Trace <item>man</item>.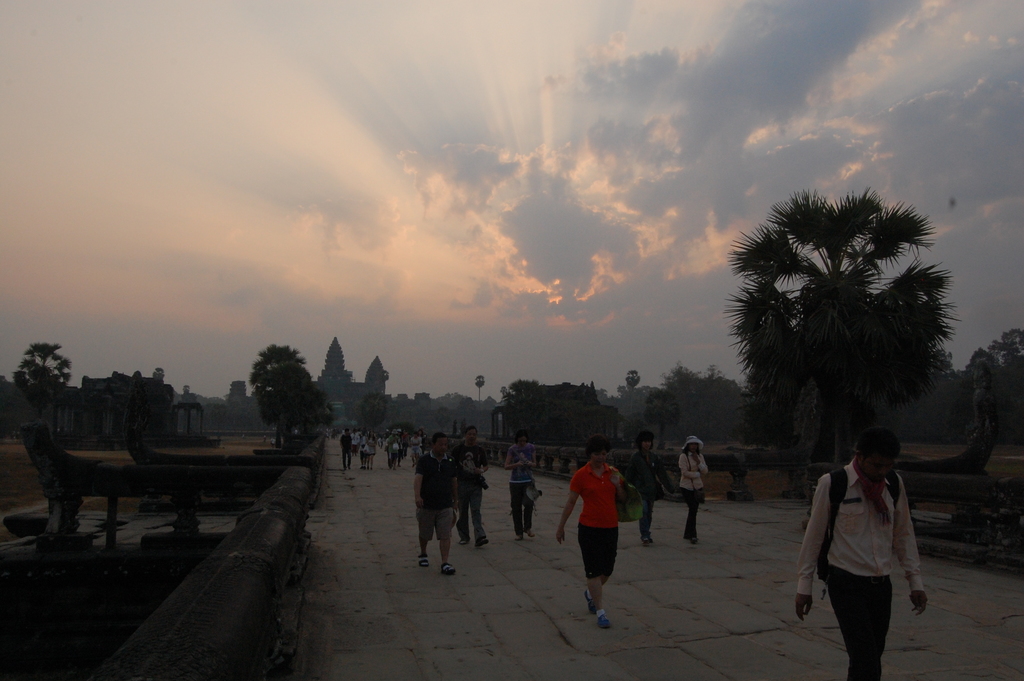
Traced to box(410, 429, 461, 577).
